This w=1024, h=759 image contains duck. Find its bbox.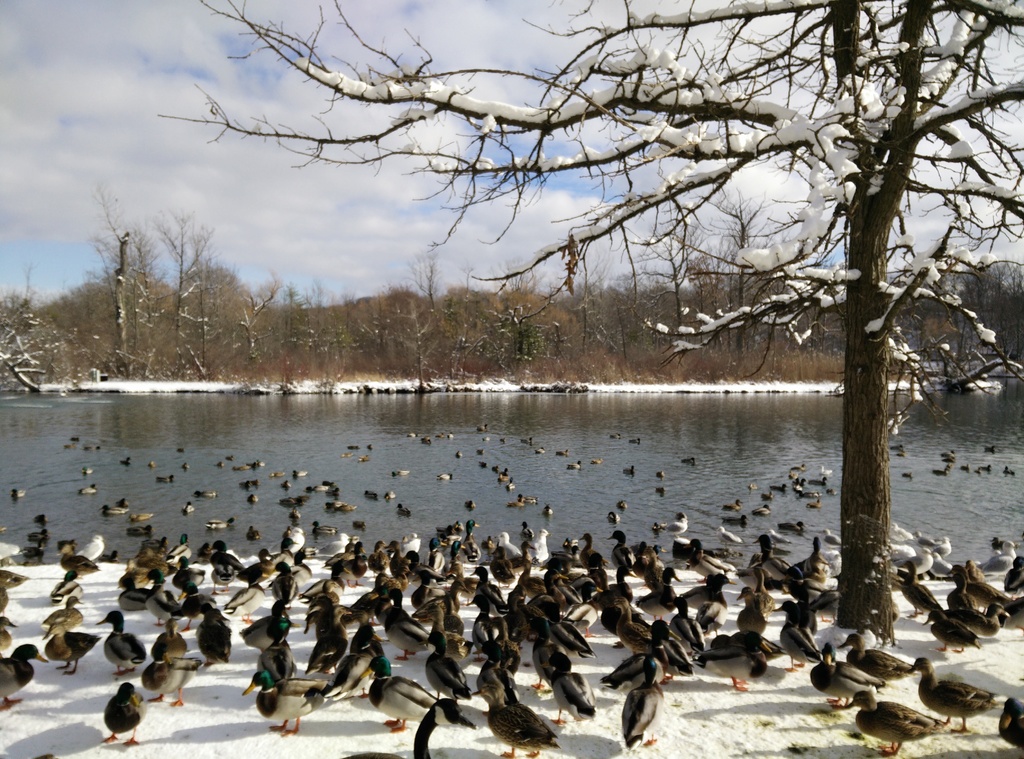
{"left": 76, "top": 483, "right": 100, "bottom": 499}.
